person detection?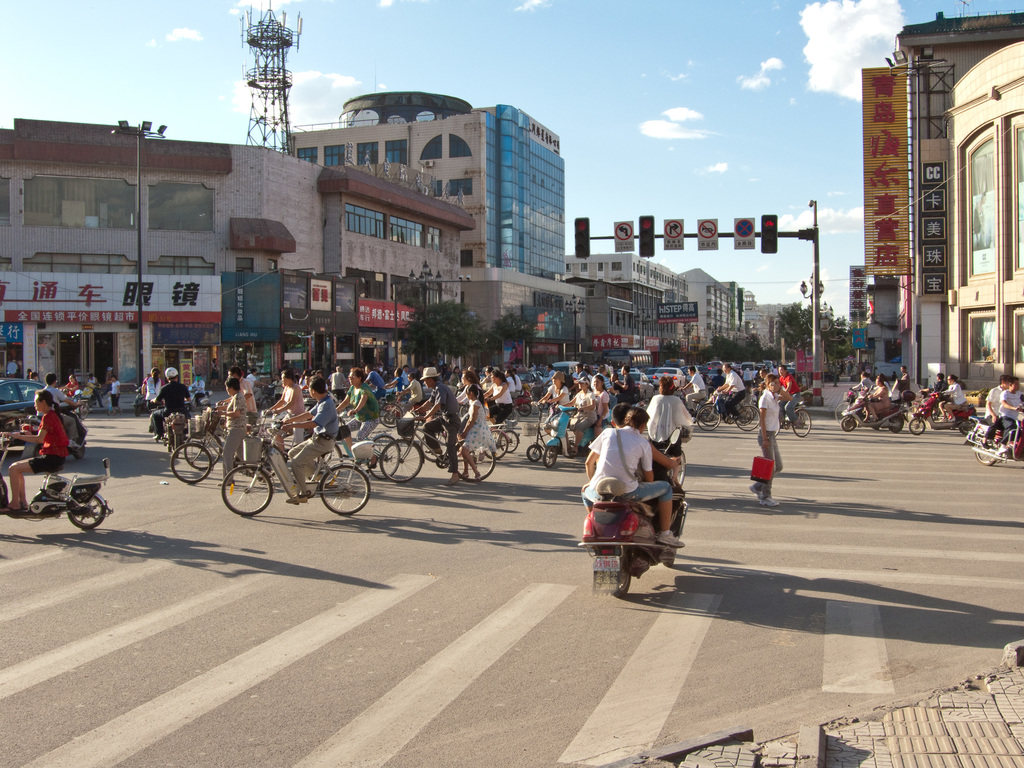
86:375:108:408
